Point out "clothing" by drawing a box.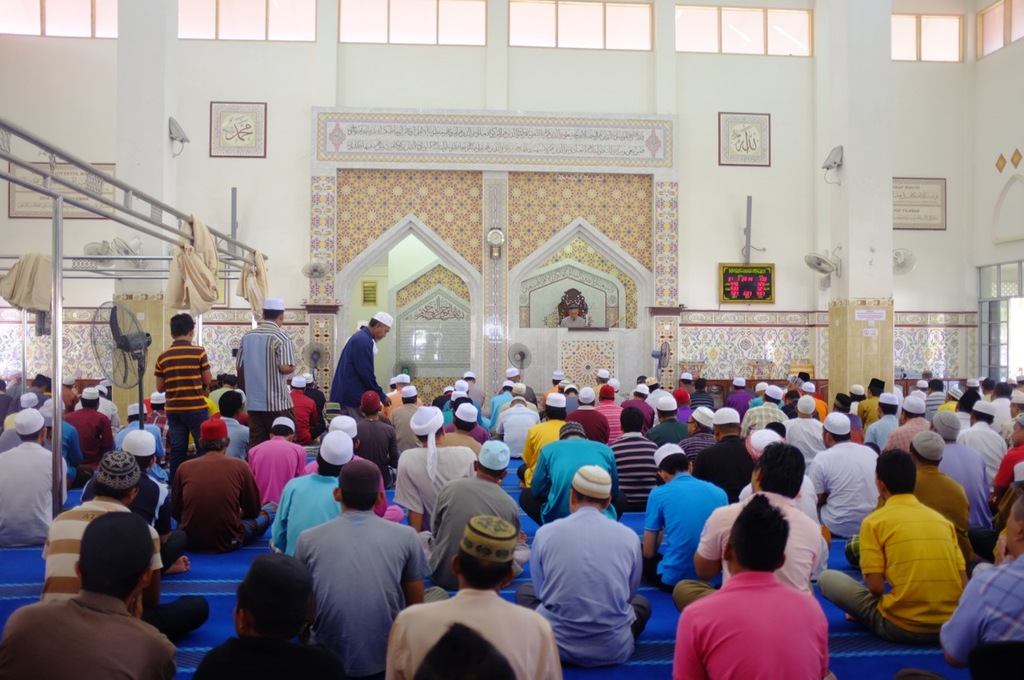
bbox(329, 324, 390, 418).
